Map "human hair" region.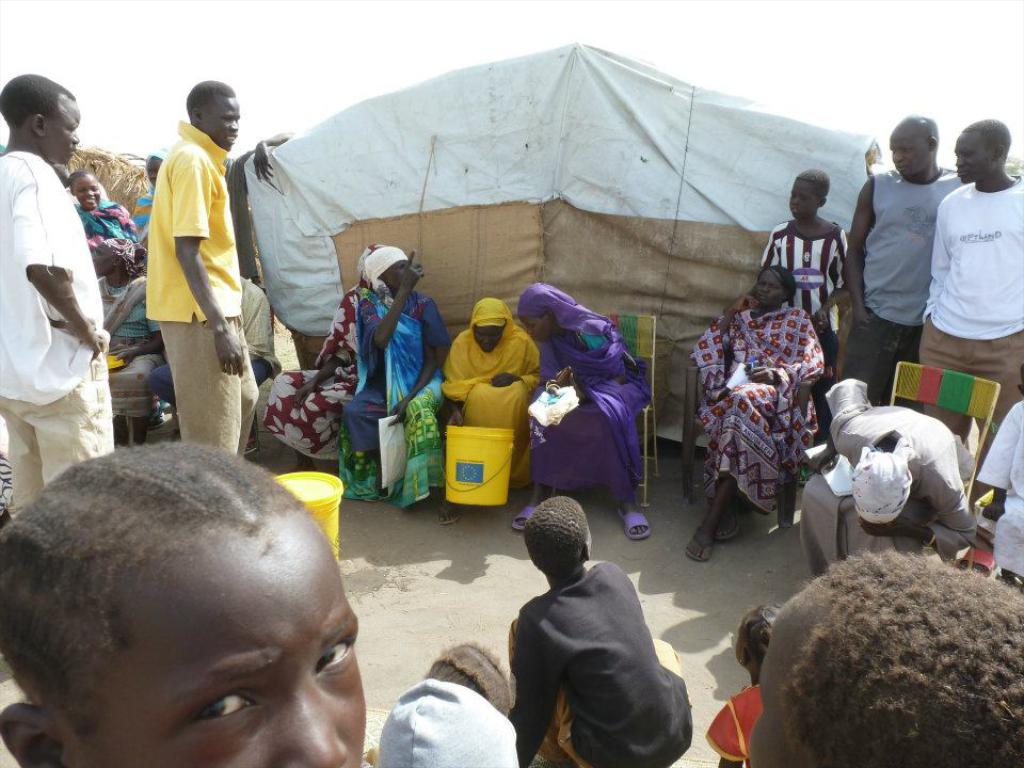
Mapped to bbox=[188, 78, 236, 116].
